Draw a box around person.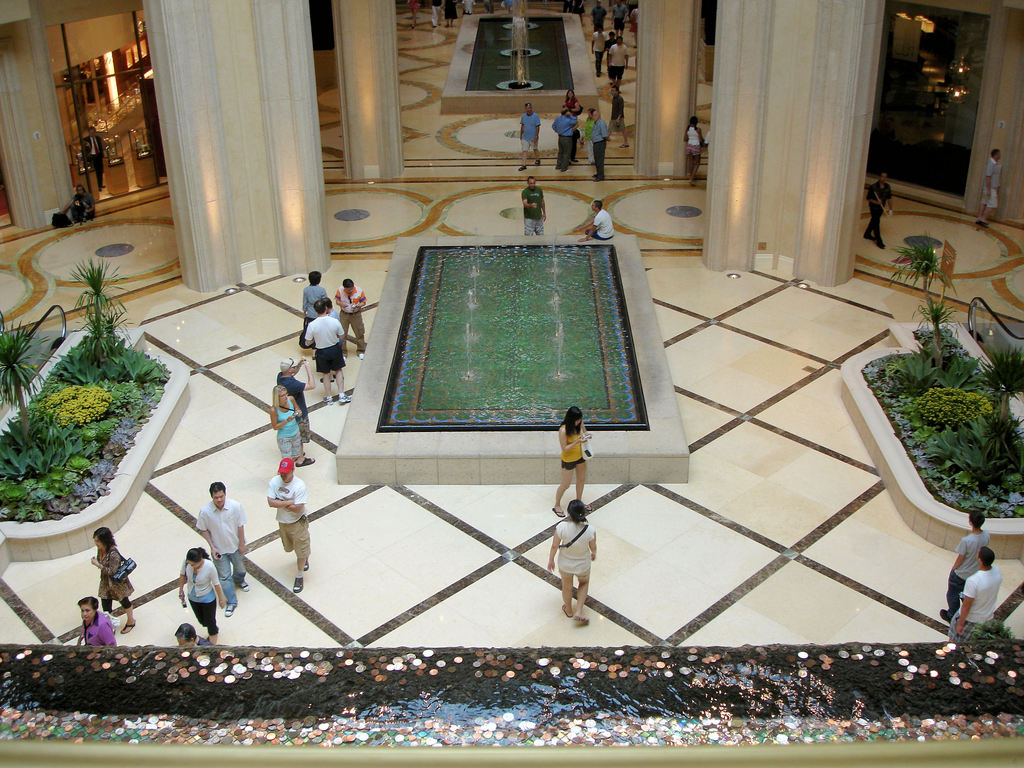
262:446:314:590.
